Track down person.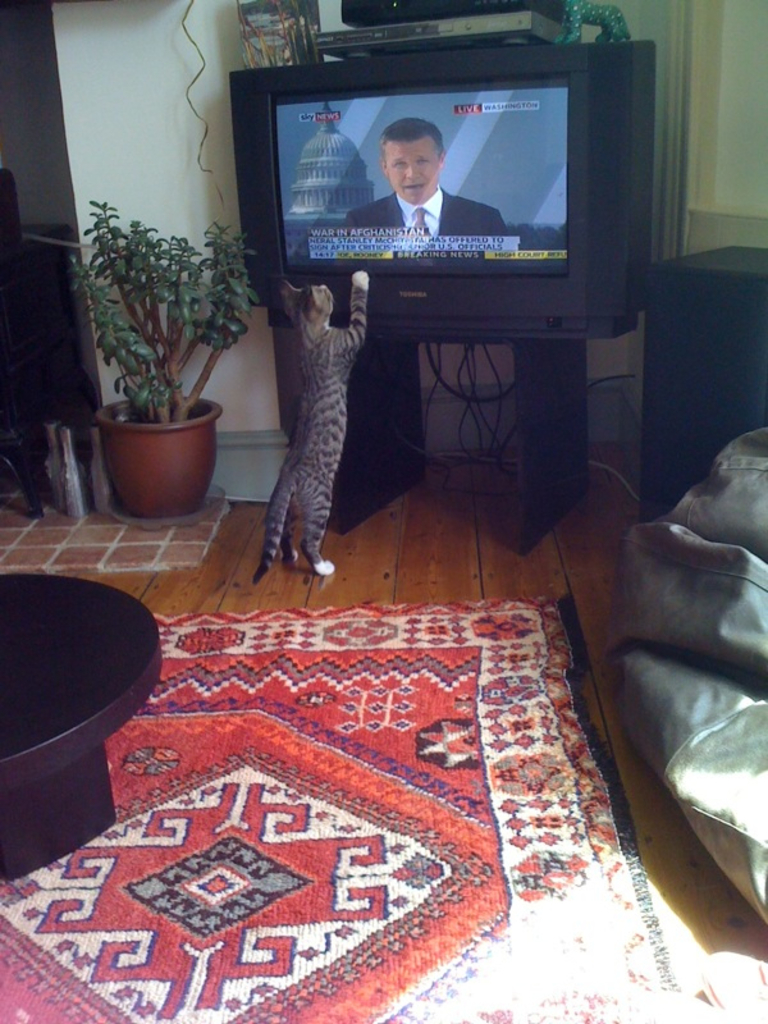
Tracked to pyautogui.locateOnScreen(344, 125, 511, 234).
